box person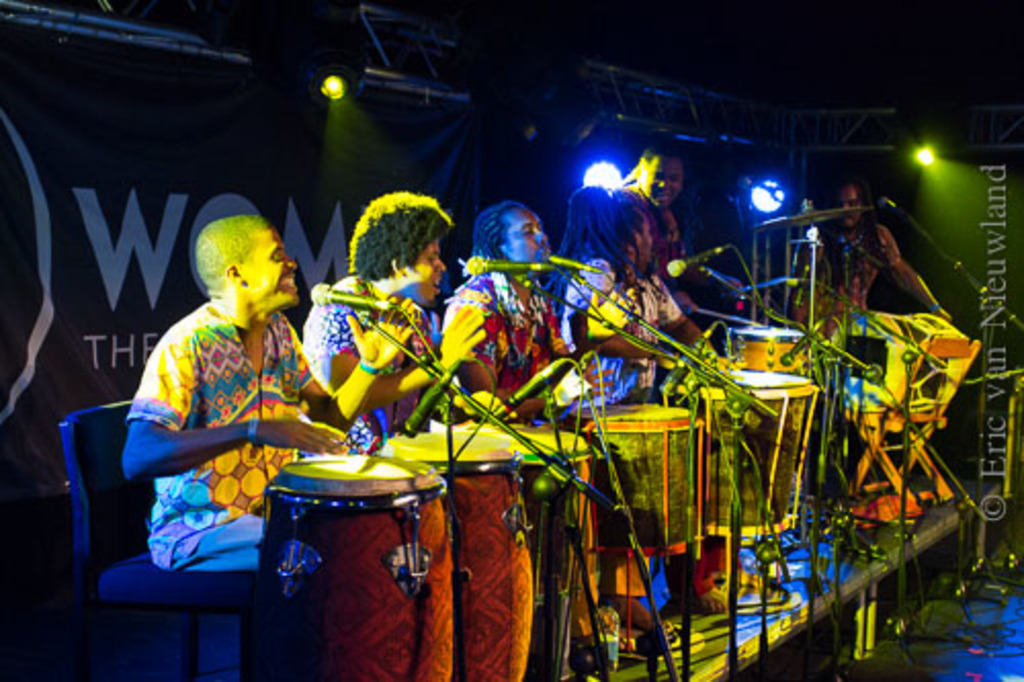
444 203 616 453
